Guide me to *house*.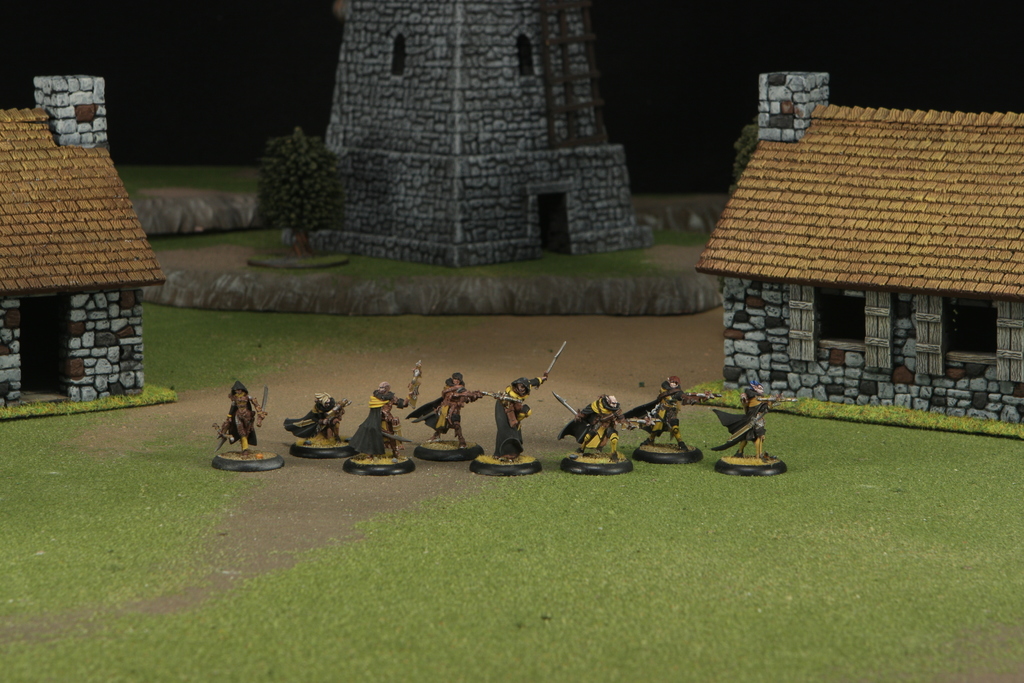
Guidance: <box>707,56,998,432</box>.
